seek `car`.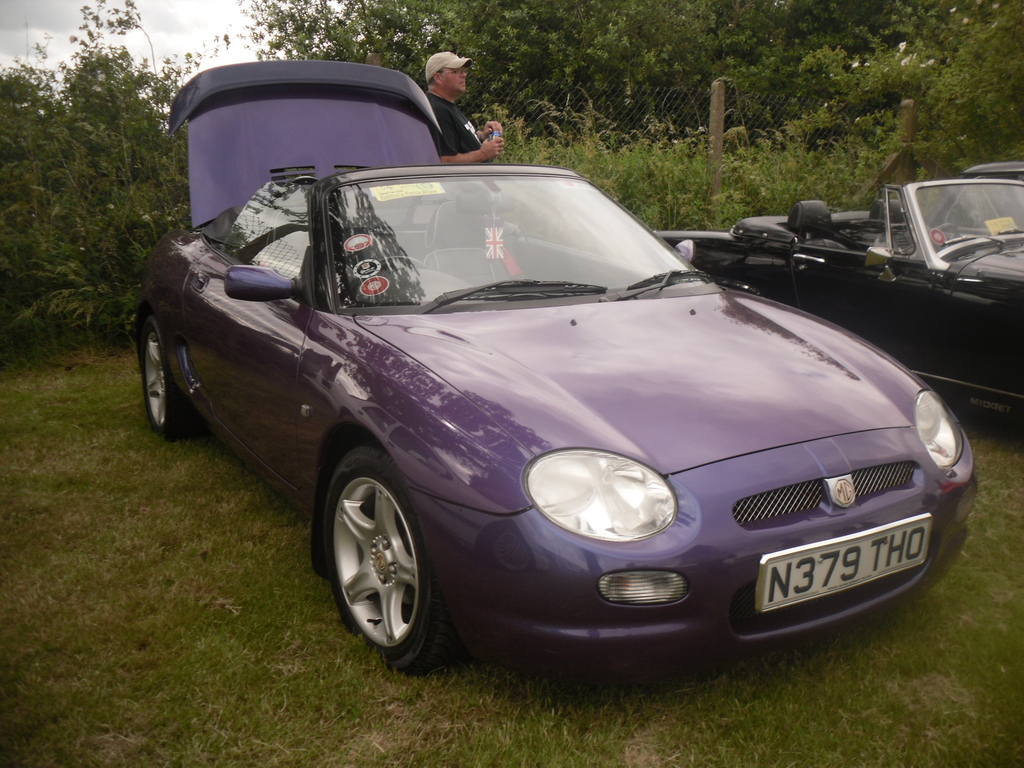
bbox=[106, 51, 991, 724].
